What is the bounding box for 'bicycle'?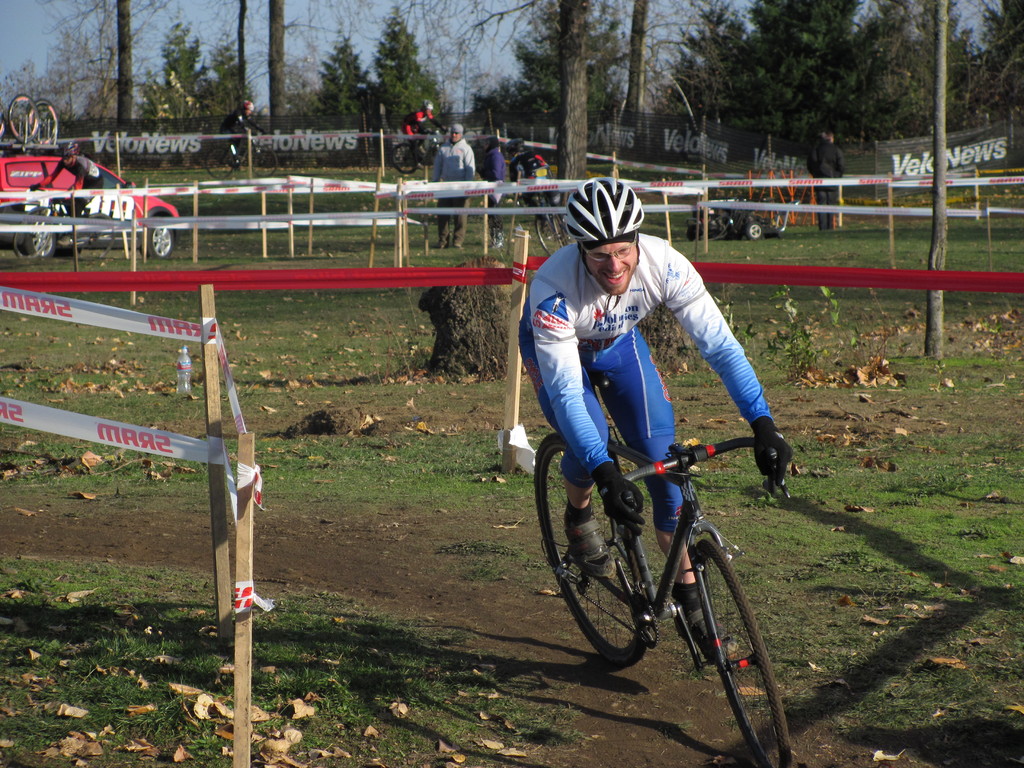
{"left": 511, "top": 182, "right": 578, "bottom": 262}.
